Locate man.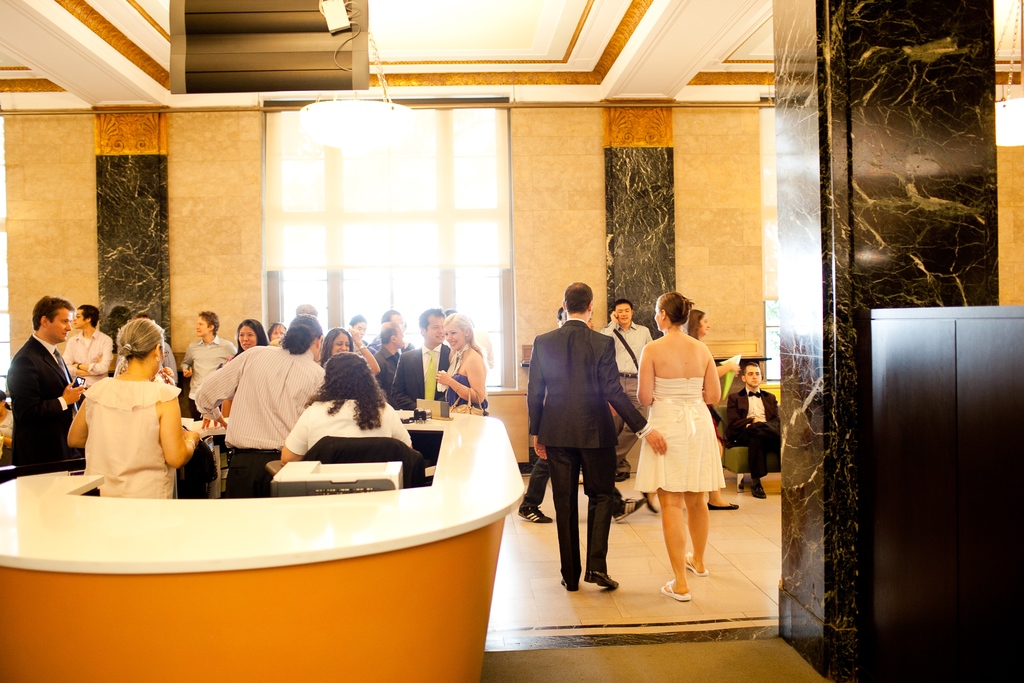
Bounding box: l=63, t=304, r=122, b=383.
